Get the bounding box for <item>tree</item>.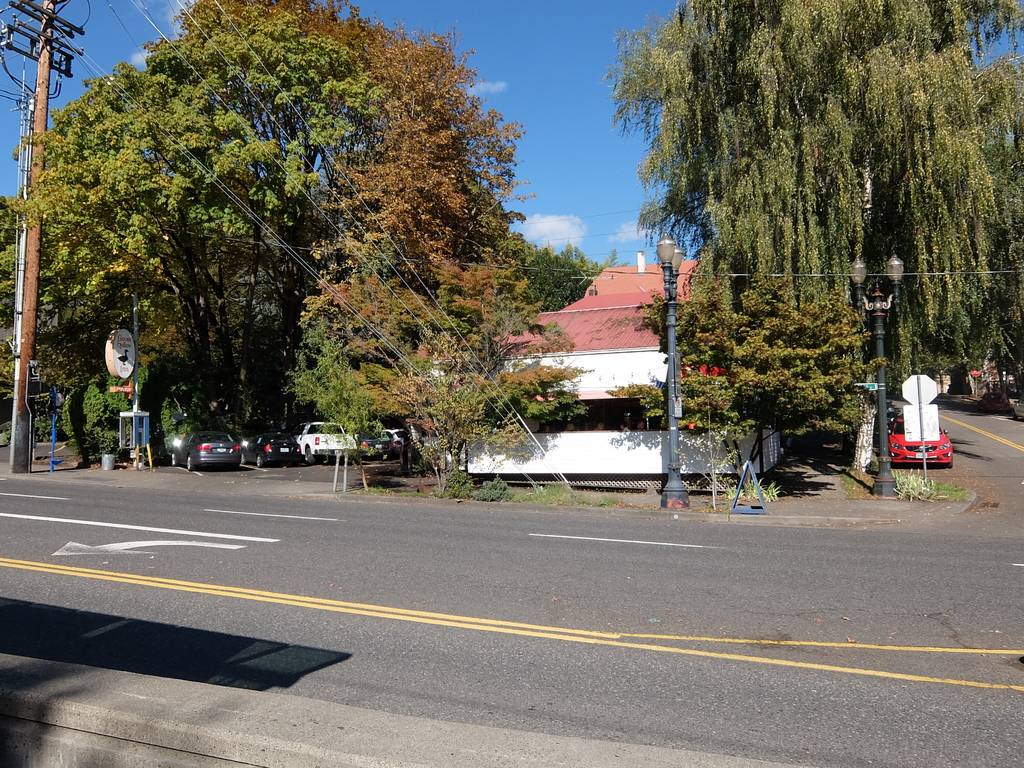
left=523, top=245, right=585, bottom=314.
